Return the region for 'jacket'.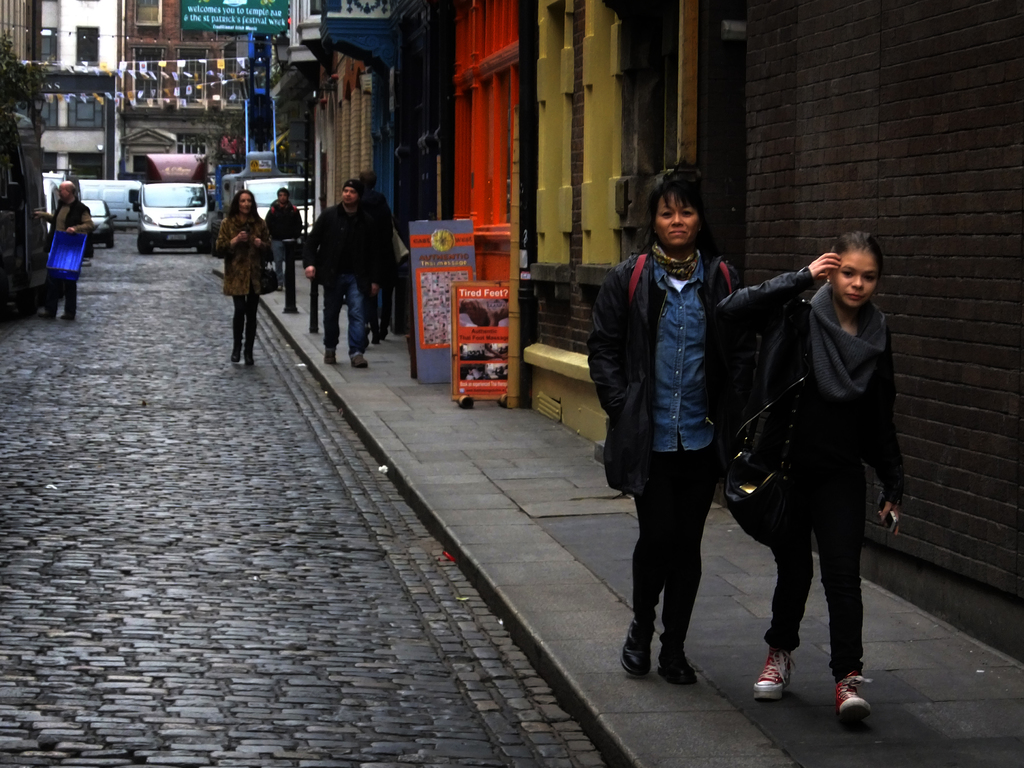
region(709, 269, 910, 513).
